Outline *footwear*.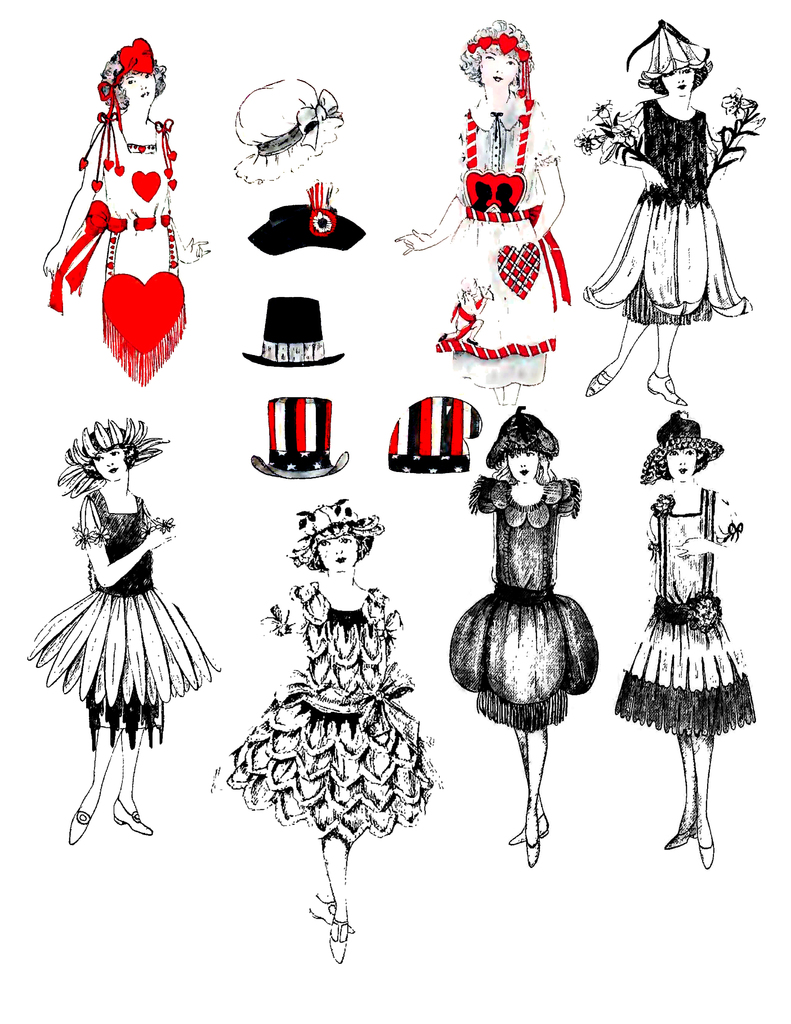
Outline: Rect(305, 896, 331, 927).
